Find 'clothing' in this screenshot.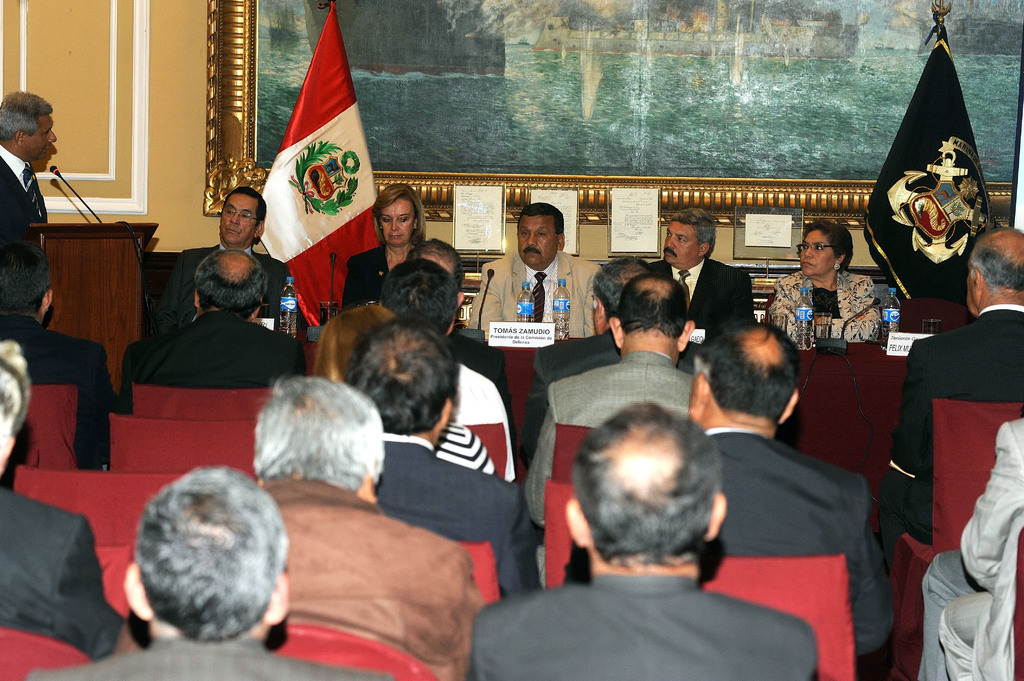
The bounding box for 'clothing' is locate(767, 268, 880, 356).
